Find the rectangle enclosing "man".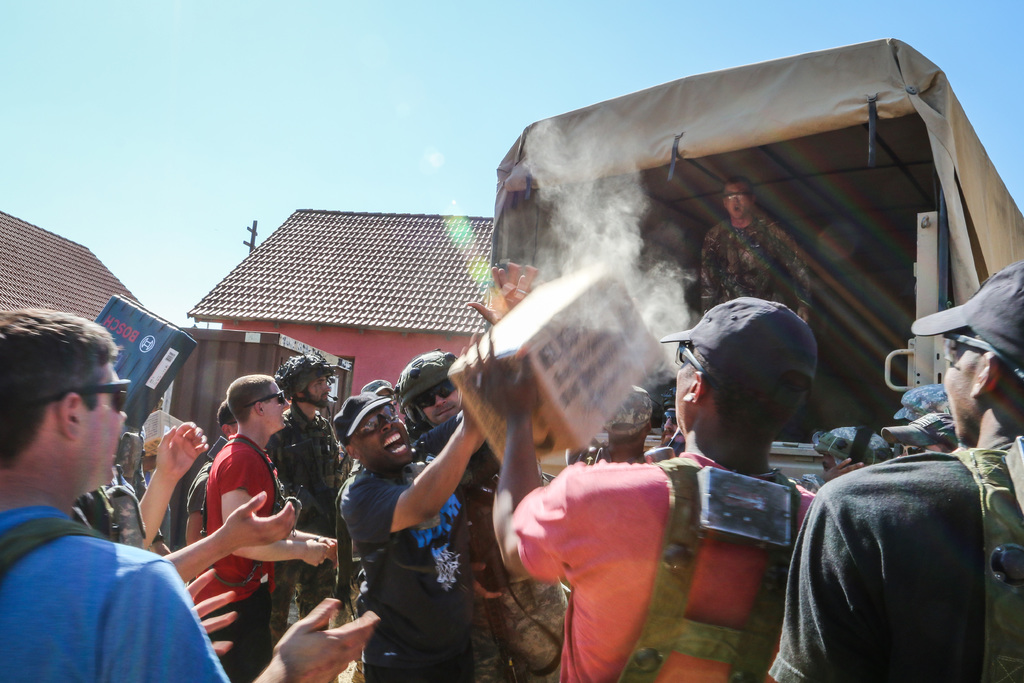
<bbox>0, 309, 380, 682</bbox>.
